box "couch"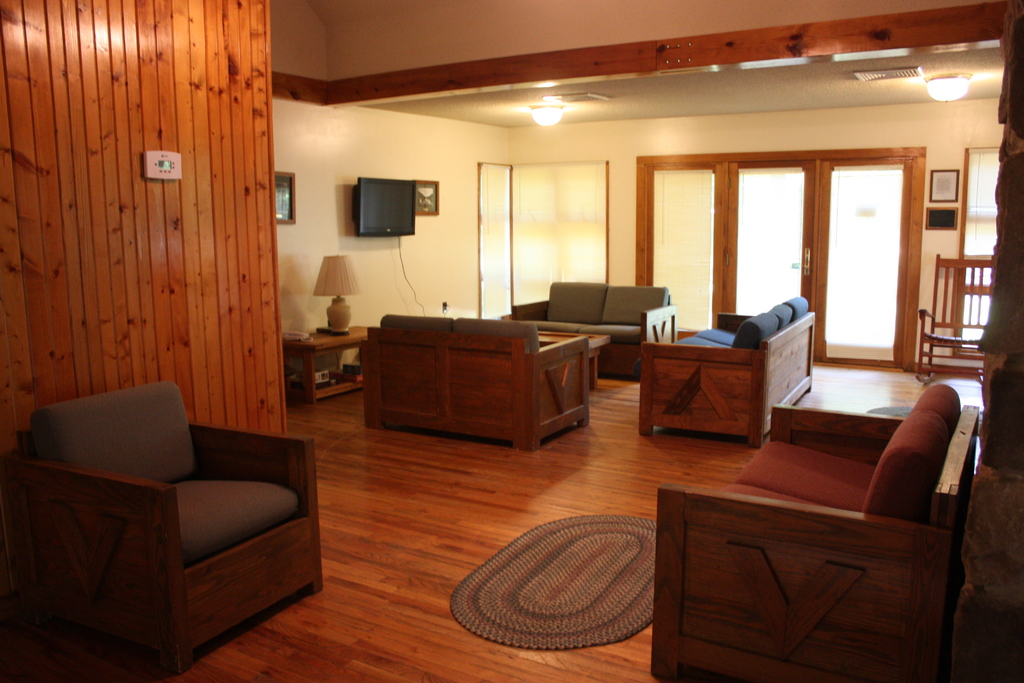
bbox=(652, 386, 978, 682)
